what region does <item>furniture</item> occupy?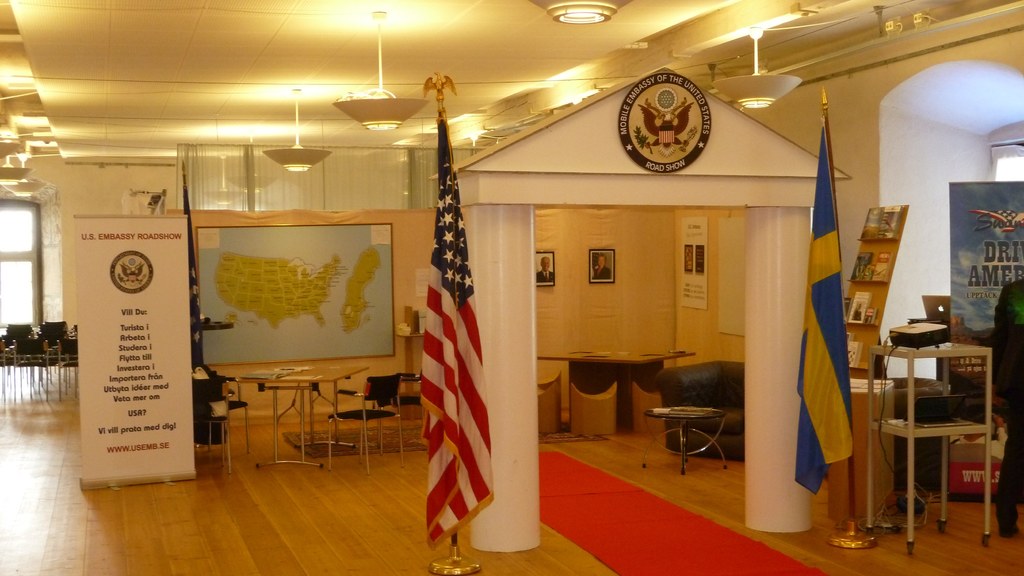
[823,377,898,522].
